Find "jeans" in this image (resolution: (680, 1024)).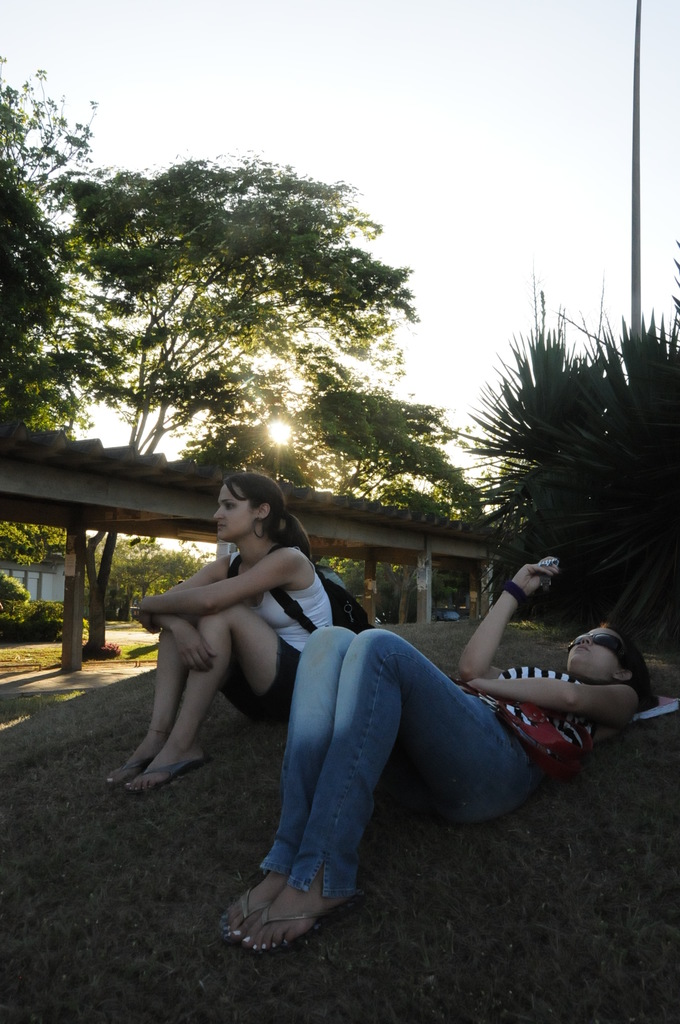
bbox=(231, 628, 567, 947).
